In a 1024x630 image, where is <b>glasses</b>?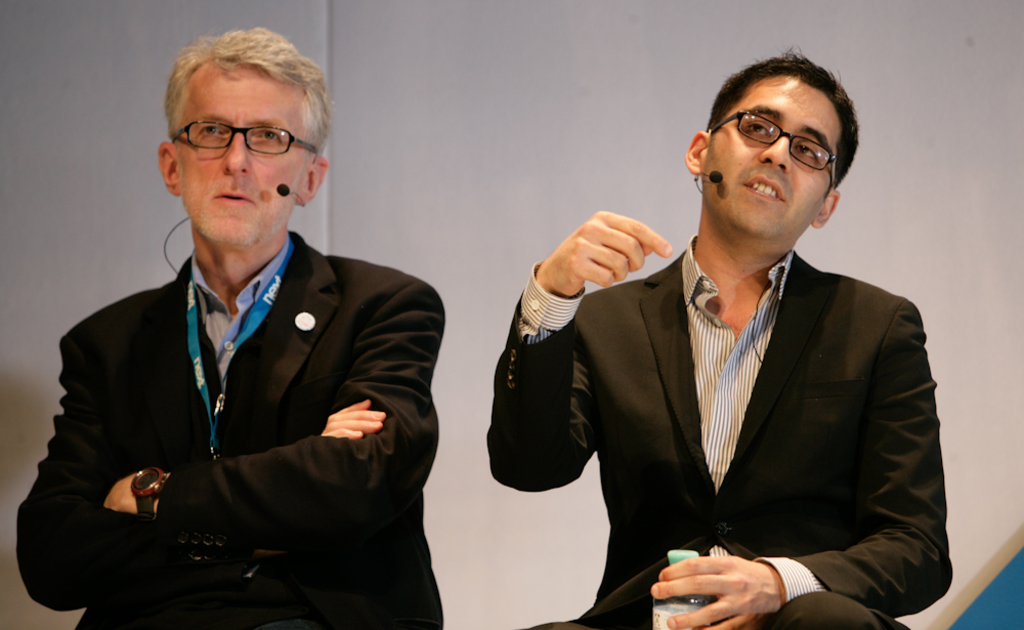
[left=172, top=119, right=306, bottom=156].
